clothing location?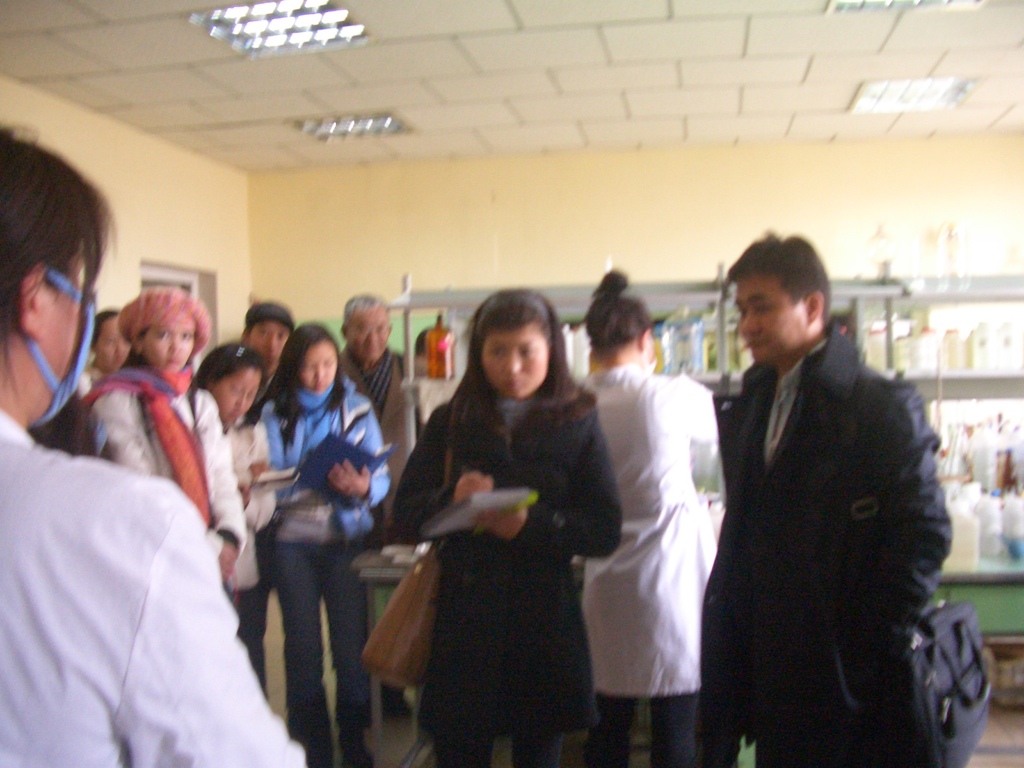
569,362,720,767
